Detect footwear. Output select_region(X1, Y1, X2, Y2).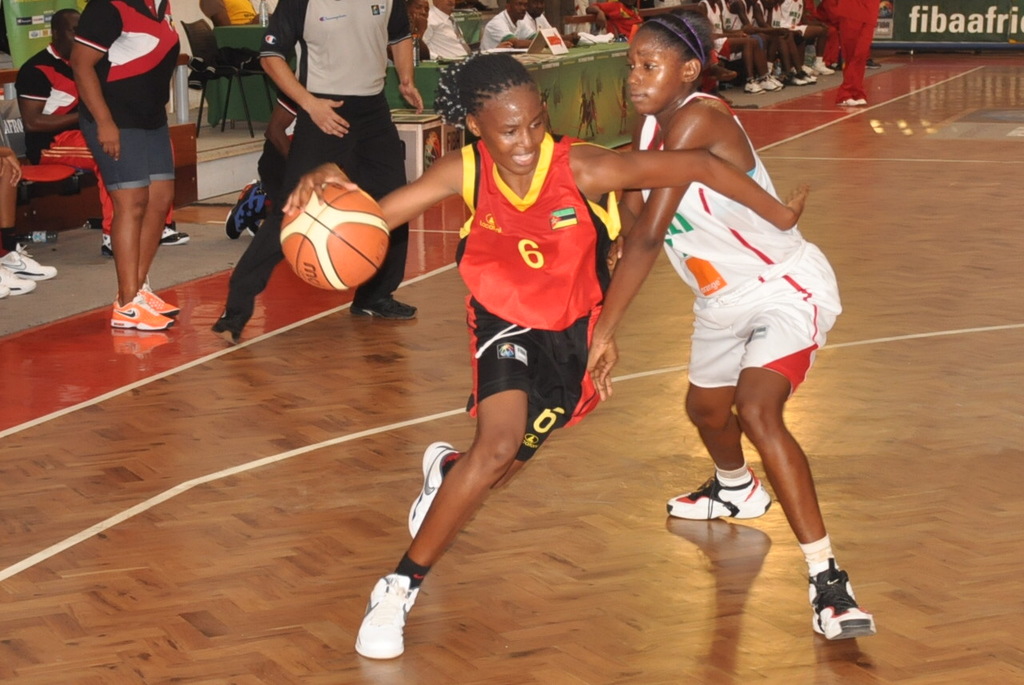
select_region(815, 57, 830, 78).
